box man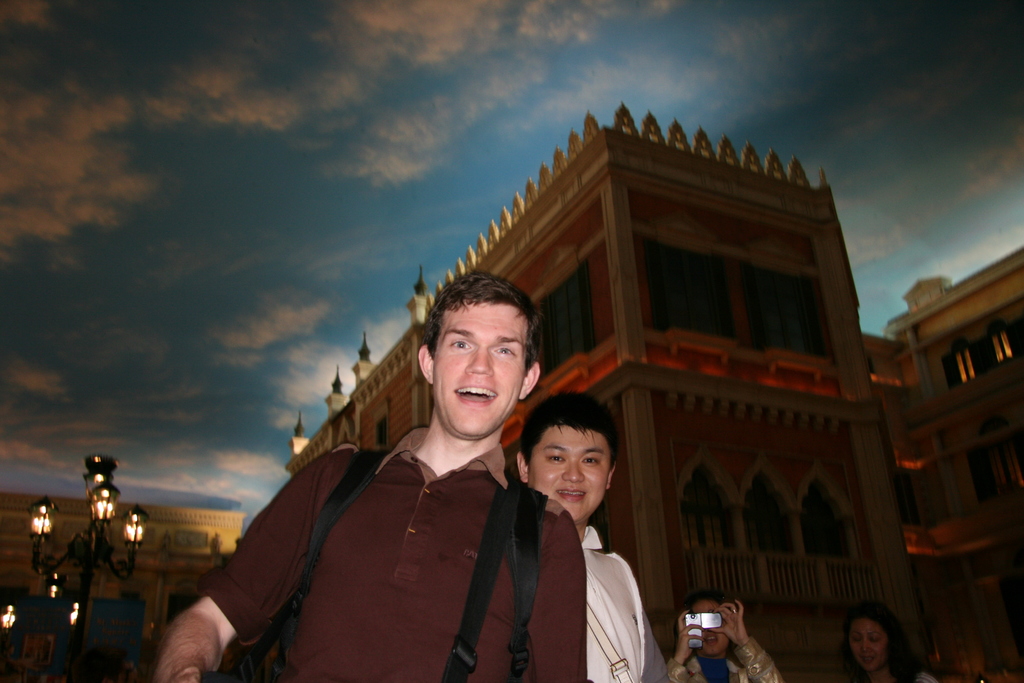
bbox=(214, 289, 566, 682)
